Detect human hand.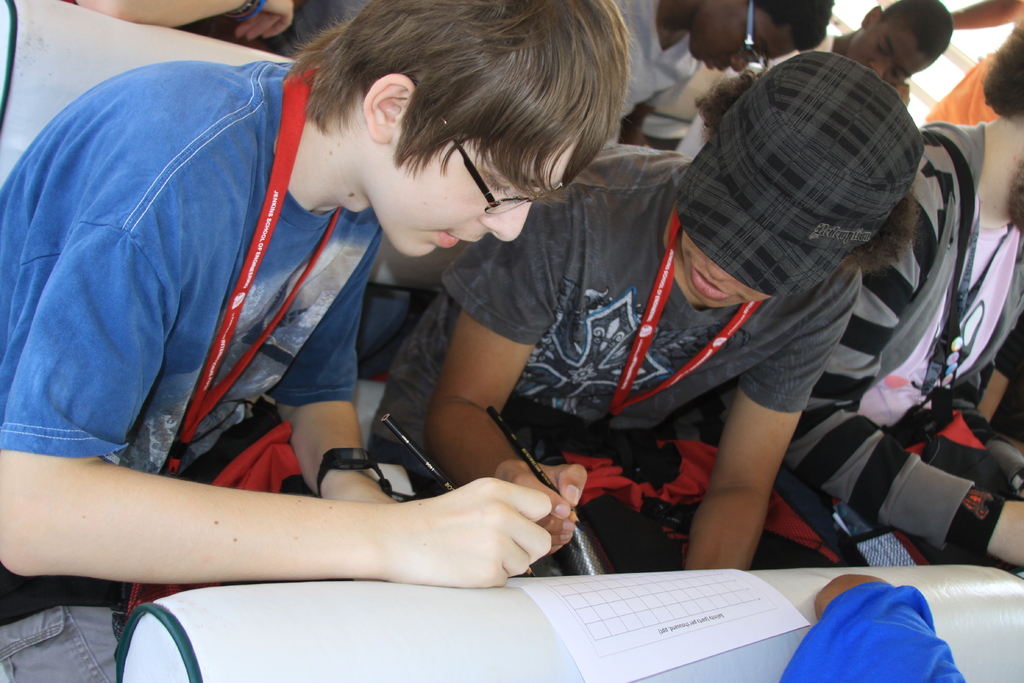
Detected at rect(492, 458, 588, 555).
